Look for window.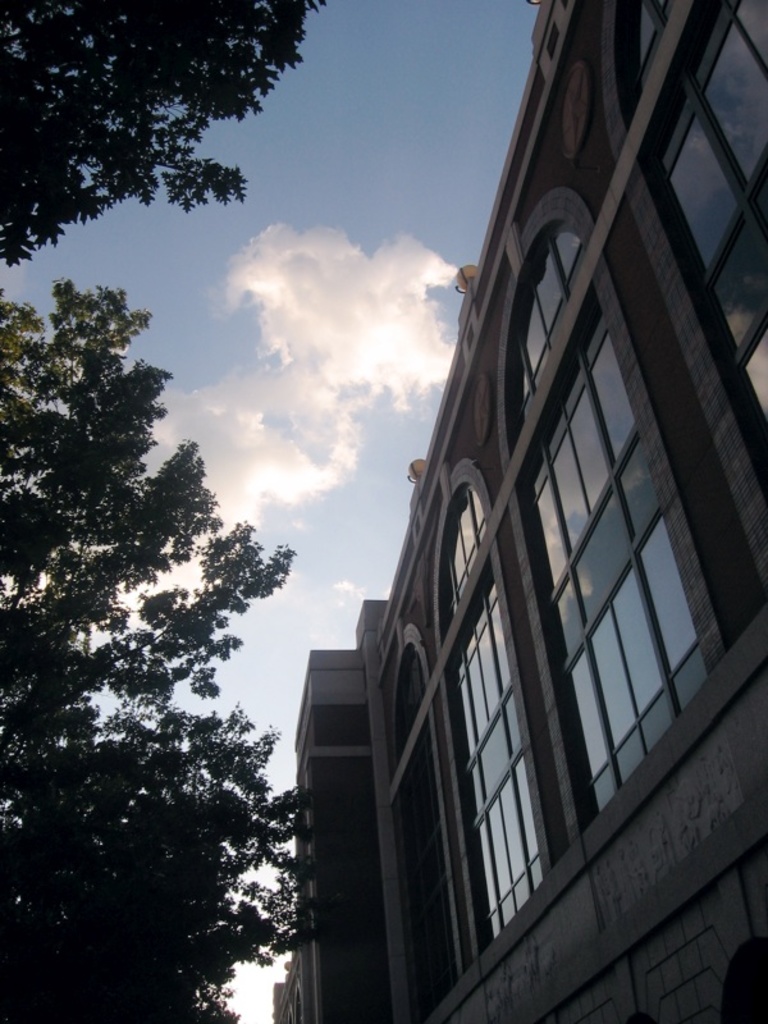
Found: box=[396, 623, 468, 1023].
